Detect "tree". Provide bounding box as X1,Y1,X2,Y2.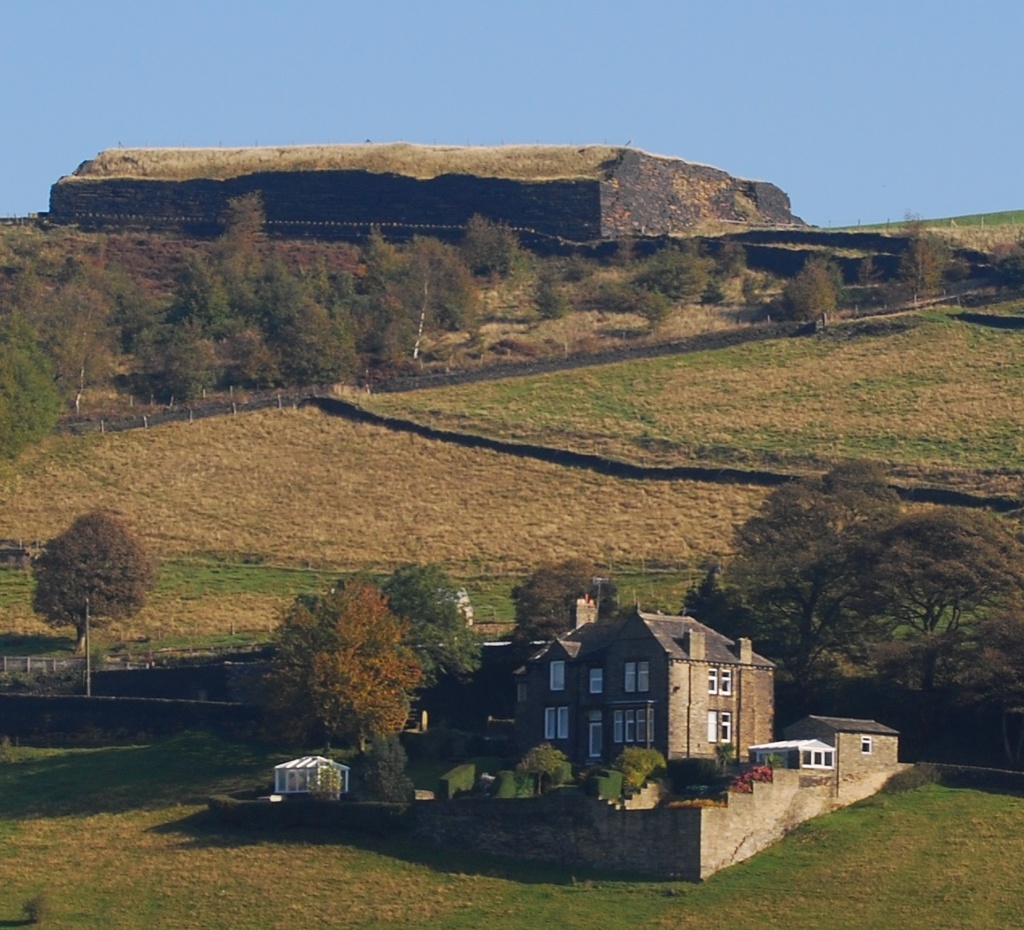
174,259,214,334.
